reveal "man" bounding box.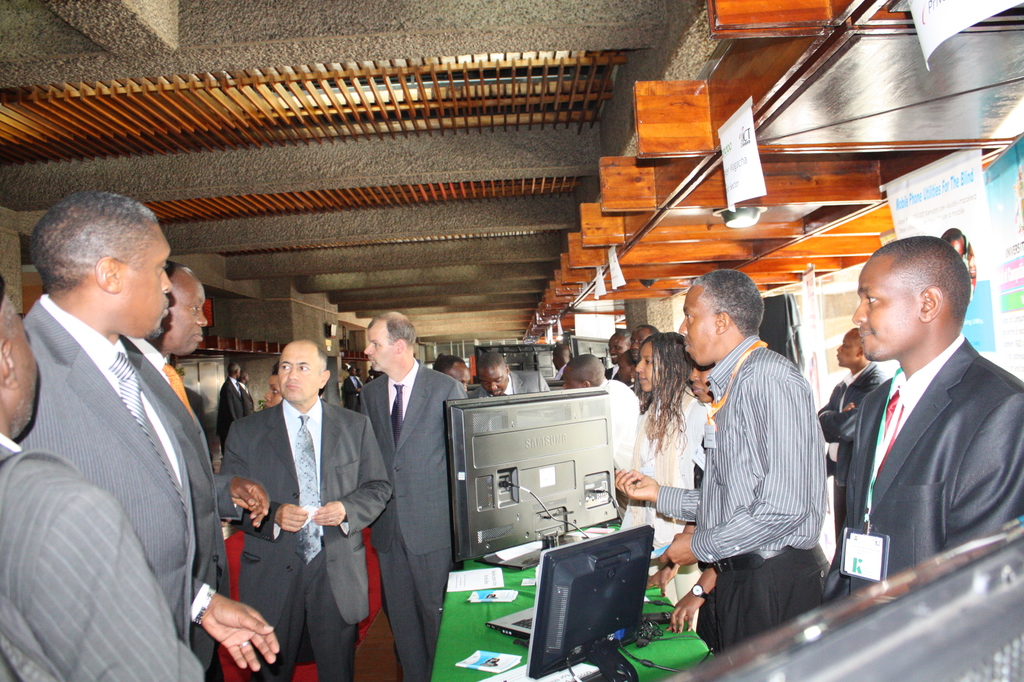
Revealed: region(220, 338, 395, 681).
